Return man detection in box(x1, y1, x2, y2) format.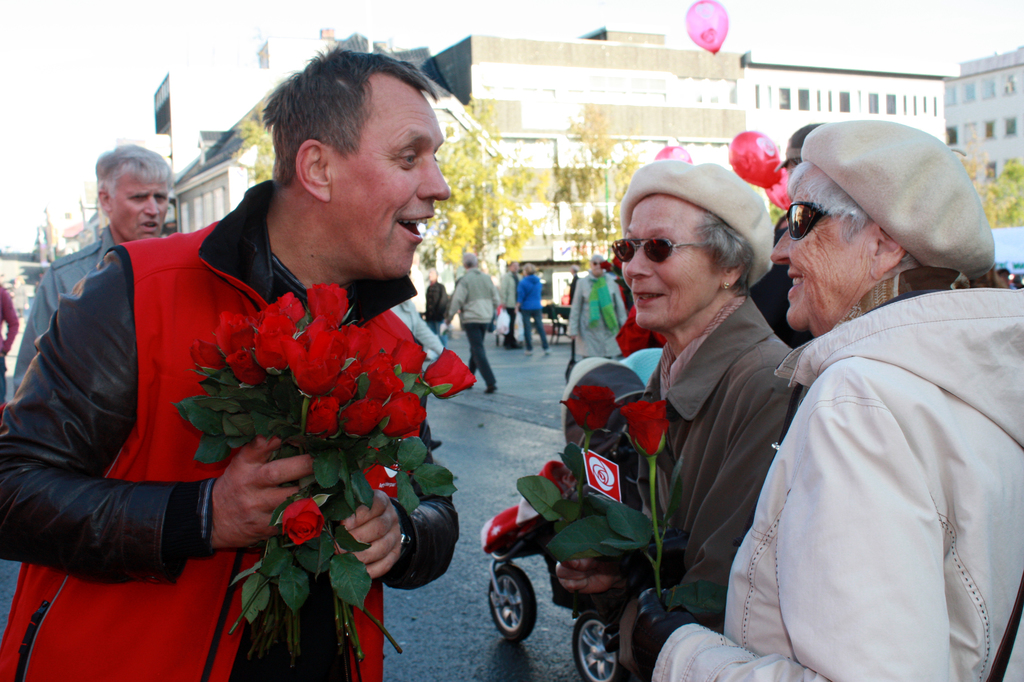
box(41, 77, 490, 664).
